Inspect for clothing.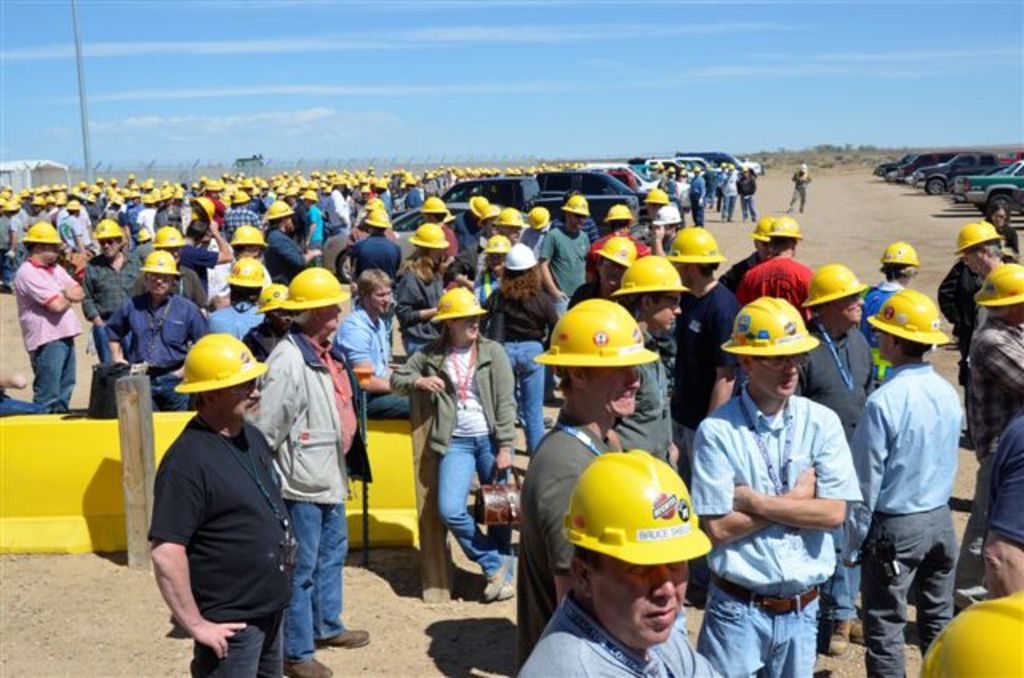
Inspection: [x1=256, y1=230, x2=307, y2=297].
